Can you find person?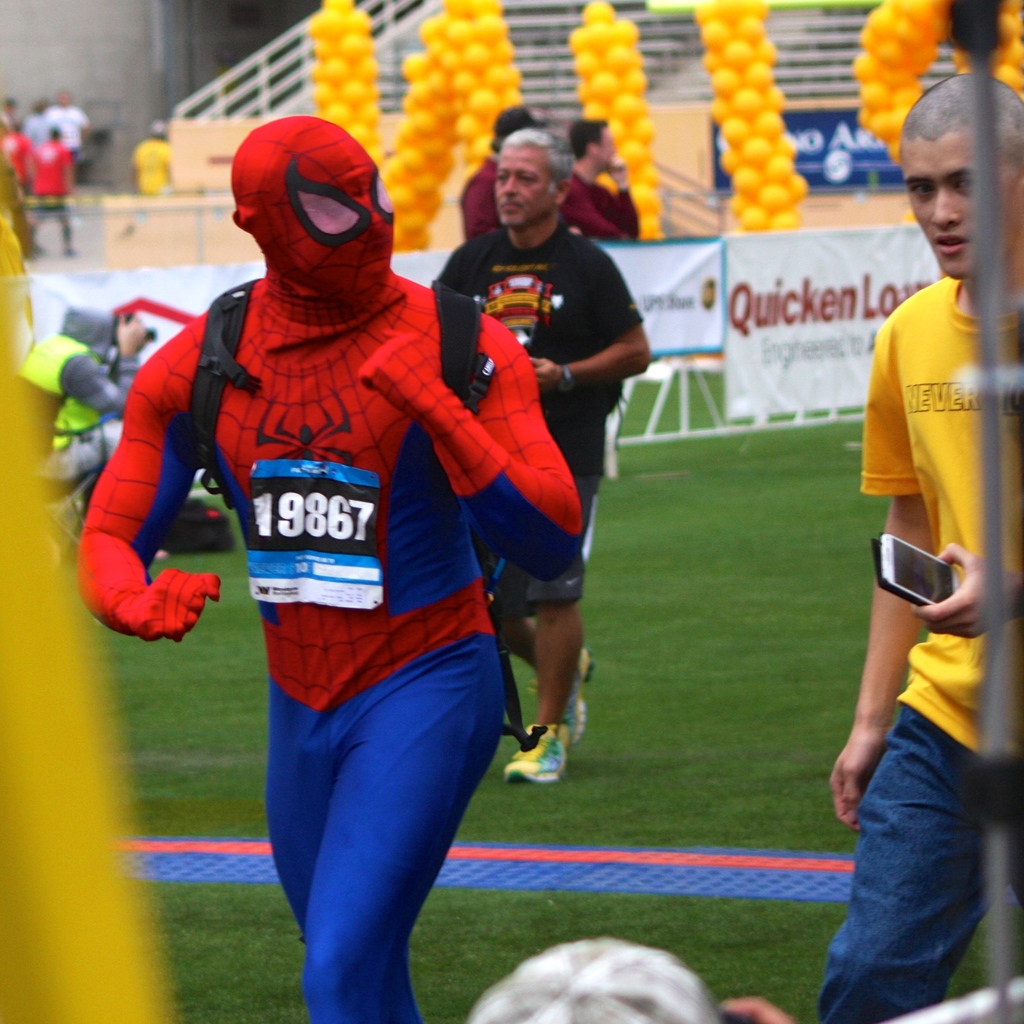
Yes, bounding box: (x1=49, y1=122, x2=572, y2=1021).
